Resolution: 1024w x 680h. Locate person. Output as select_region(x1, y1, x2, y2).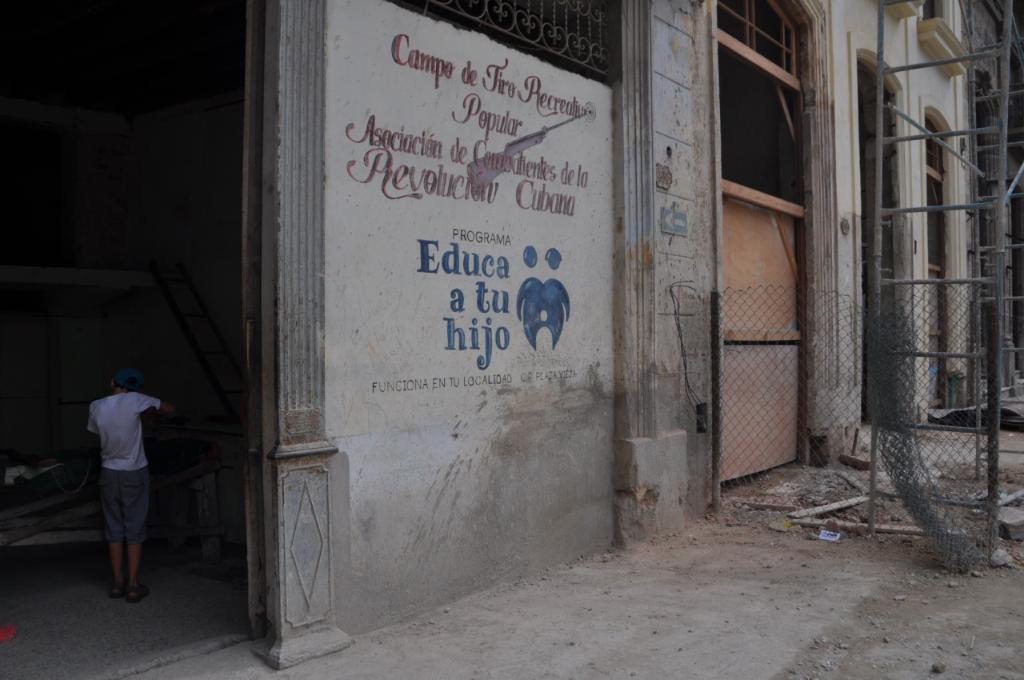
select_region(517, 240, 543, 354).
